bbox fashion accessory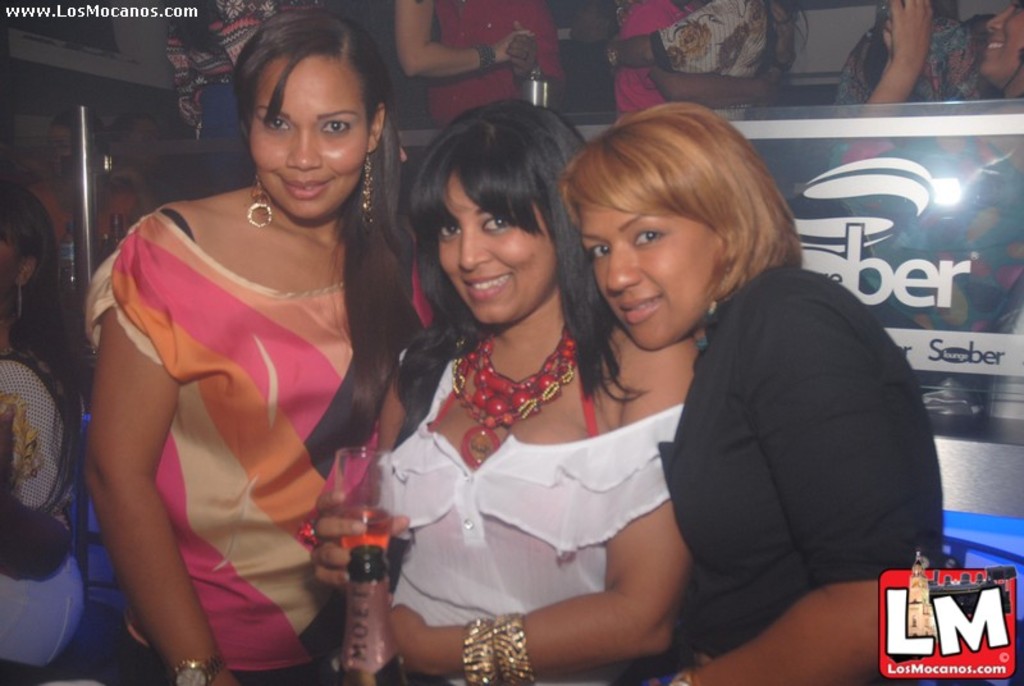
bbox=[170, 659, 228, 685]
